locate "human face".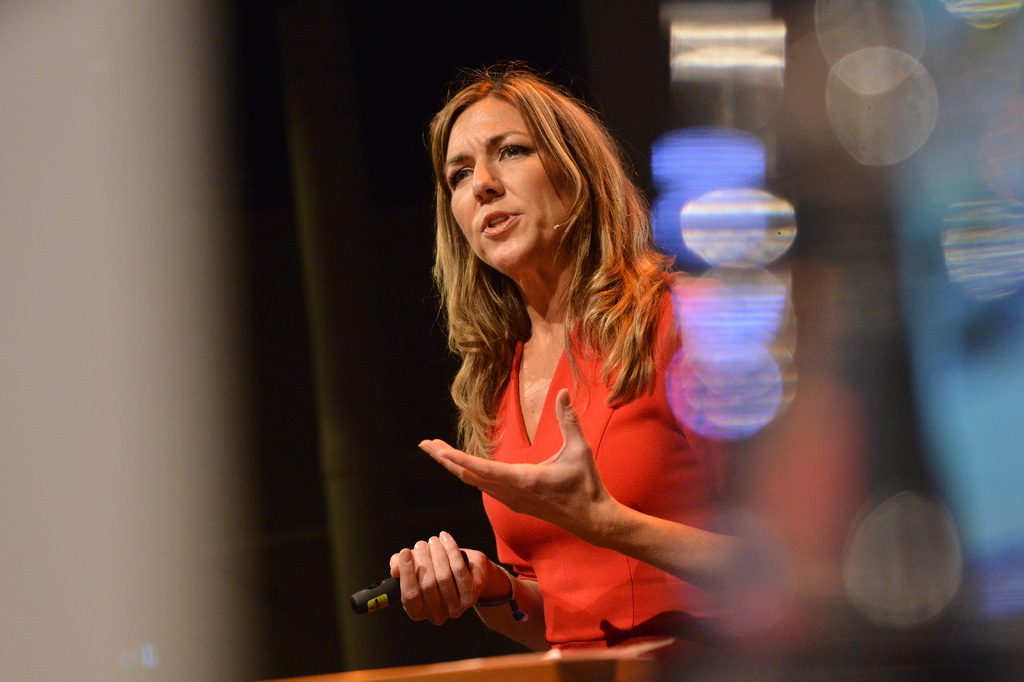
Bounding box: region(447, 95, 572, 272).
